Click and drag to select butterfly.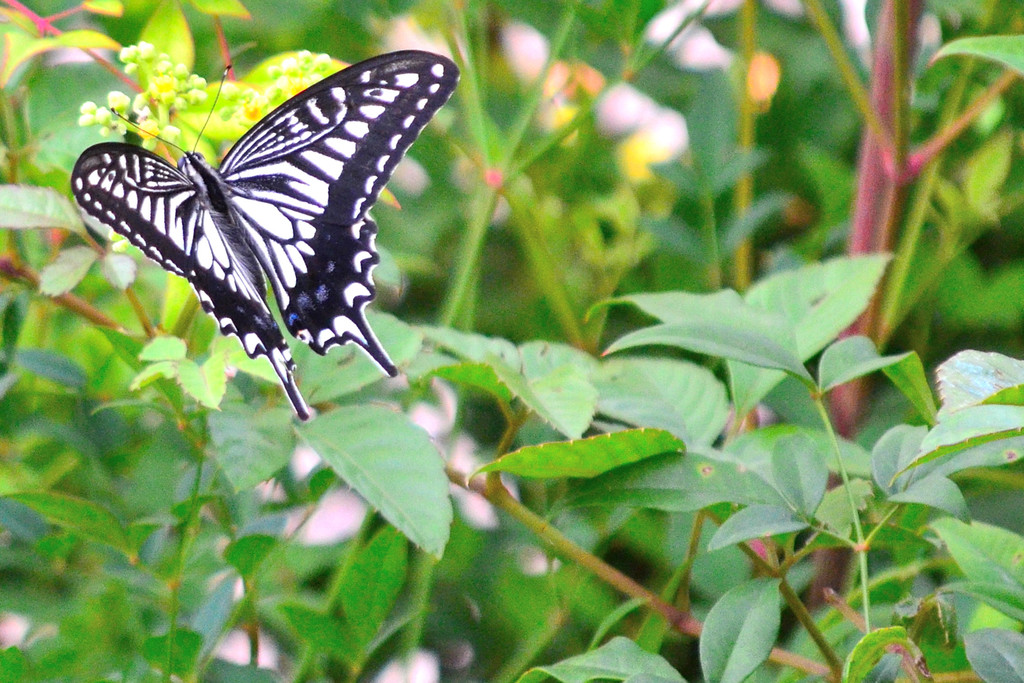
Selection: (x1=61, y1=36, x2=447, y2=404).
